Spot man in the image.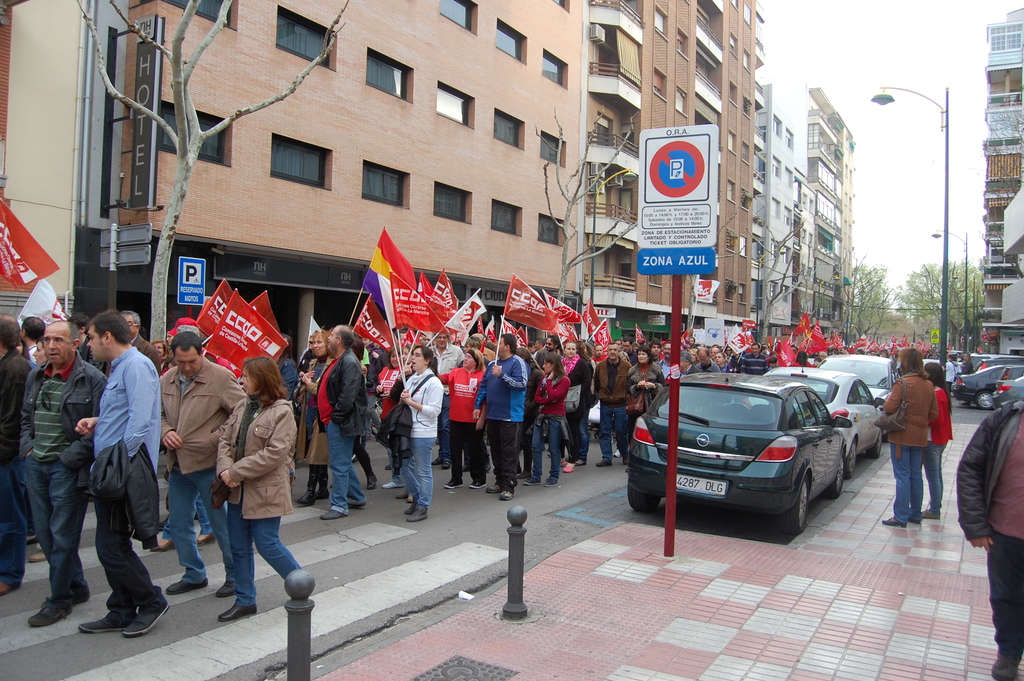
man found at (648,340,662,365).
